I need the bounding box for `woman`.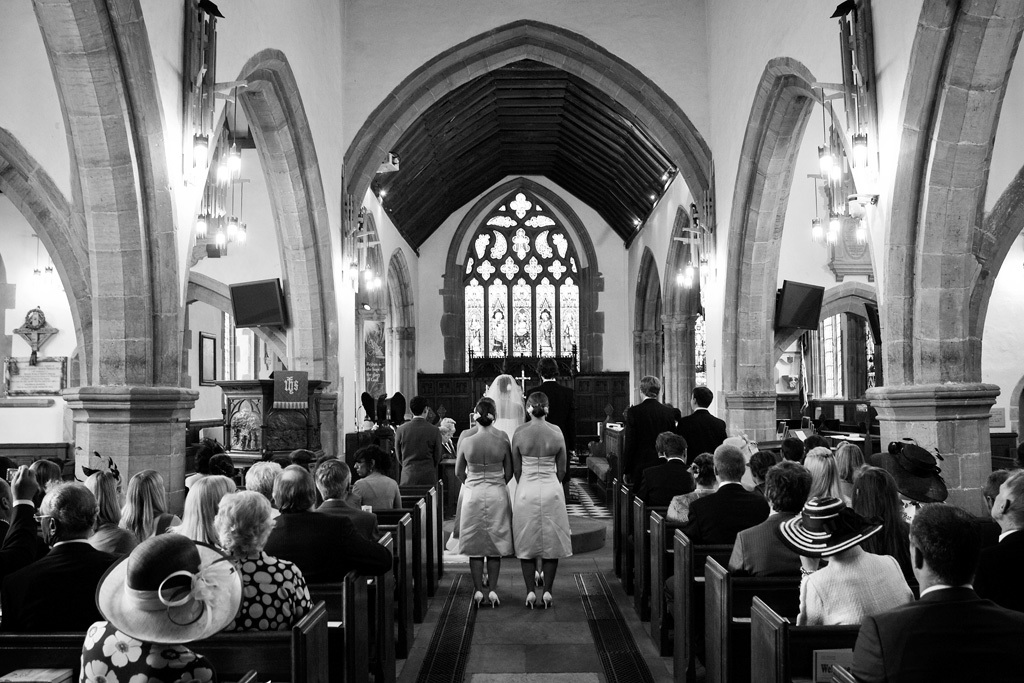
Here it is: BBox(454, 397, 511, 602).
